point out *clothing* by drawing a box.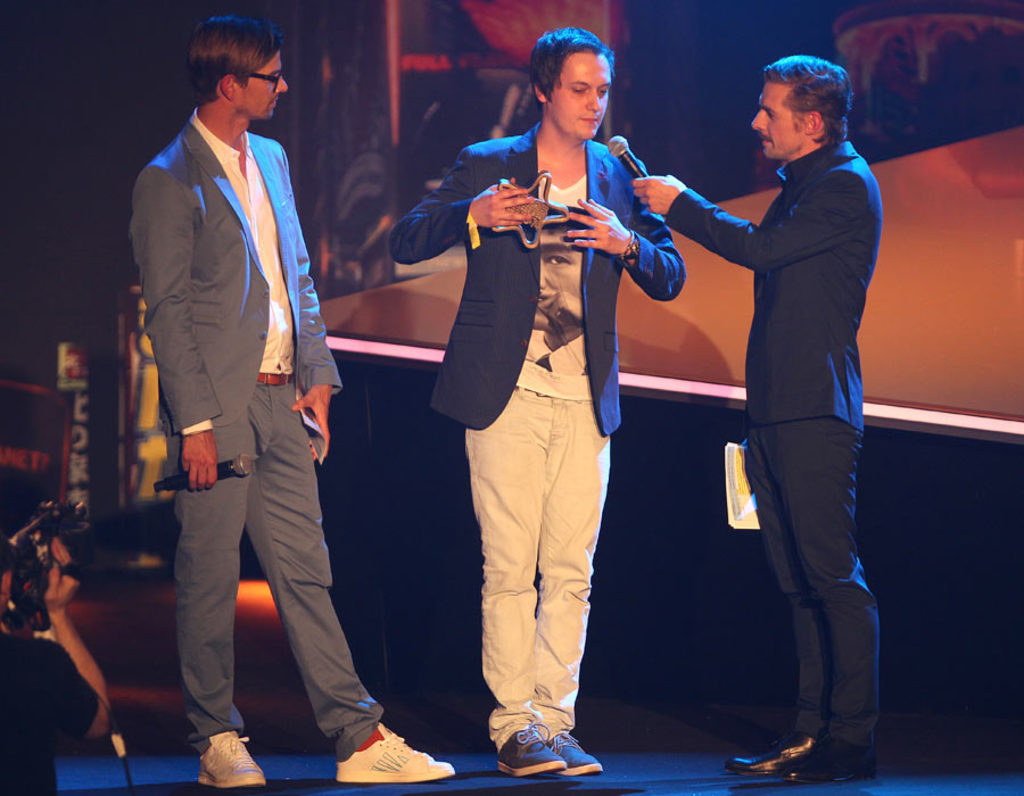
bbox(0, 628, 102, 795).
